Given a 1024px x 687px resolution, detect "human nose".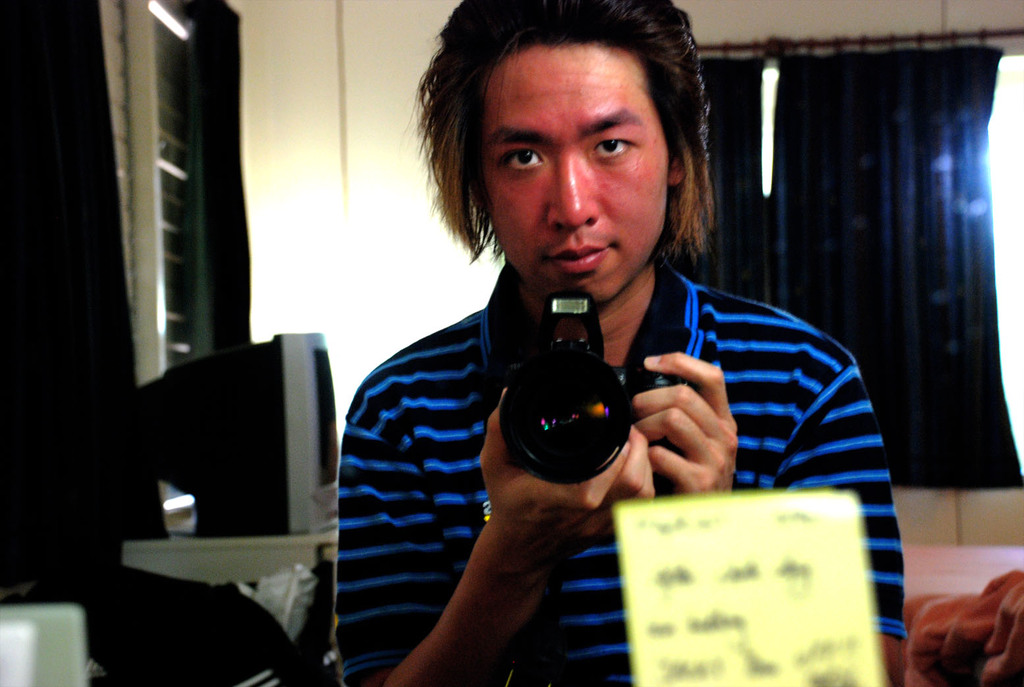
crop(545, 151, 599, 230).
